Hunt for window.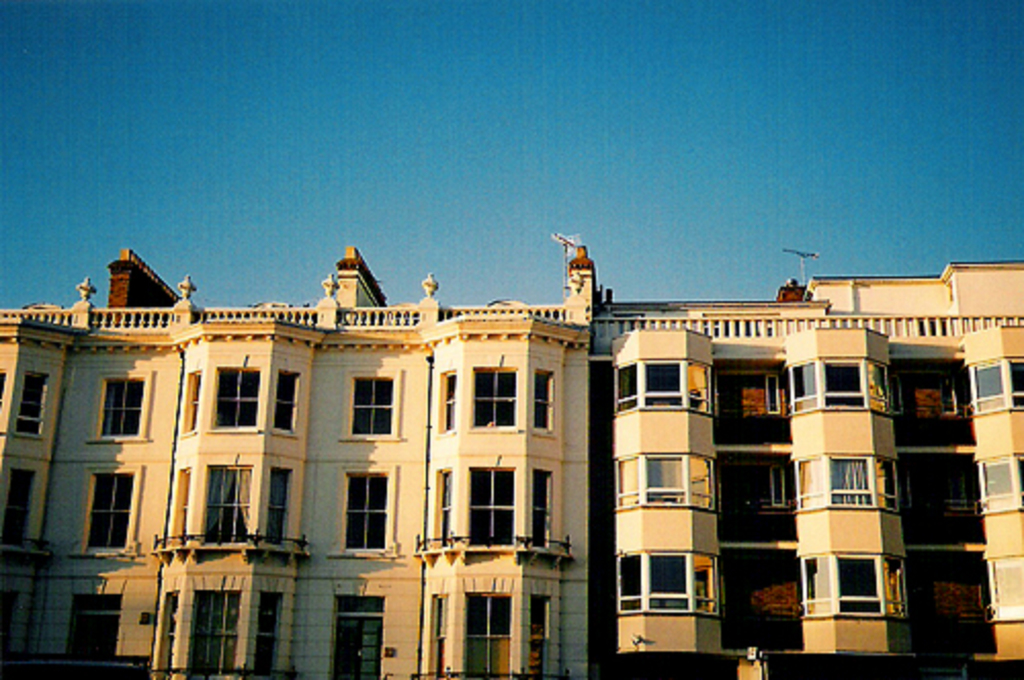
Hunted down at x1=981, y1=551, x2=1022, y2=621.
